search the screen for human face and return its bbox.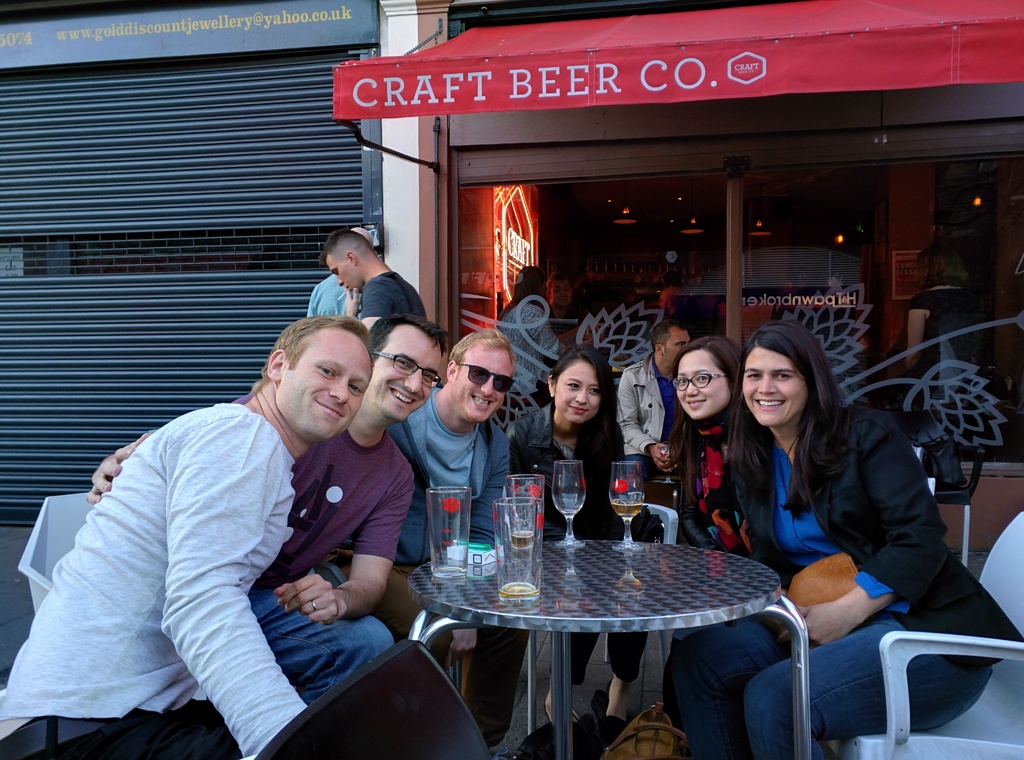
Found: BBox(449, 346, 514, 421).
